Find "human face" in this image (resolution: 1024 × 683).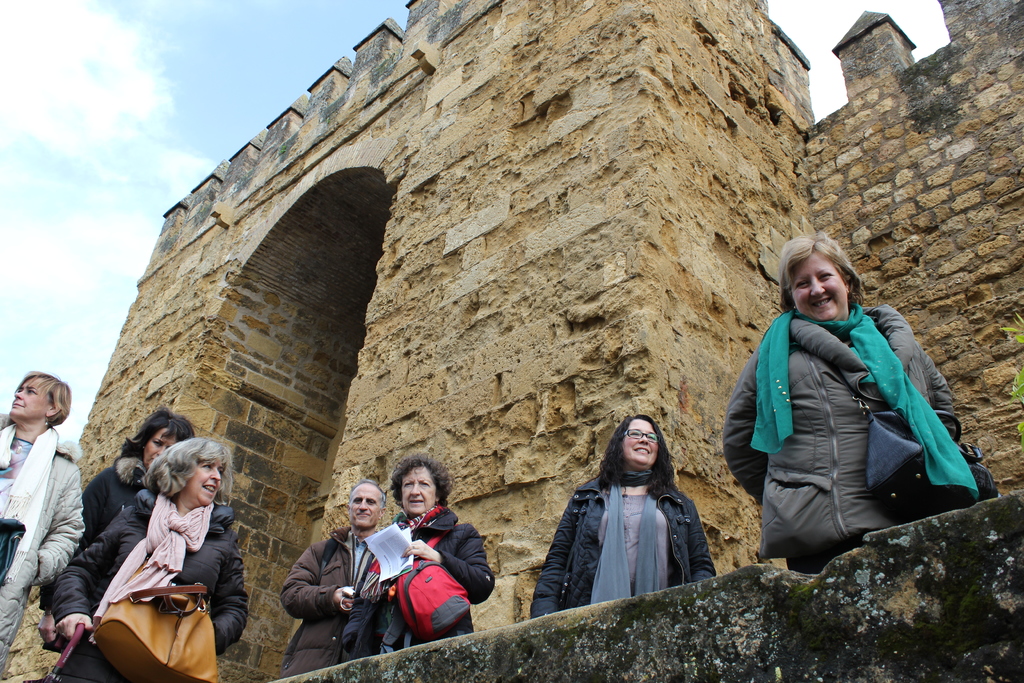
crop(12, 379, 52, 414).
